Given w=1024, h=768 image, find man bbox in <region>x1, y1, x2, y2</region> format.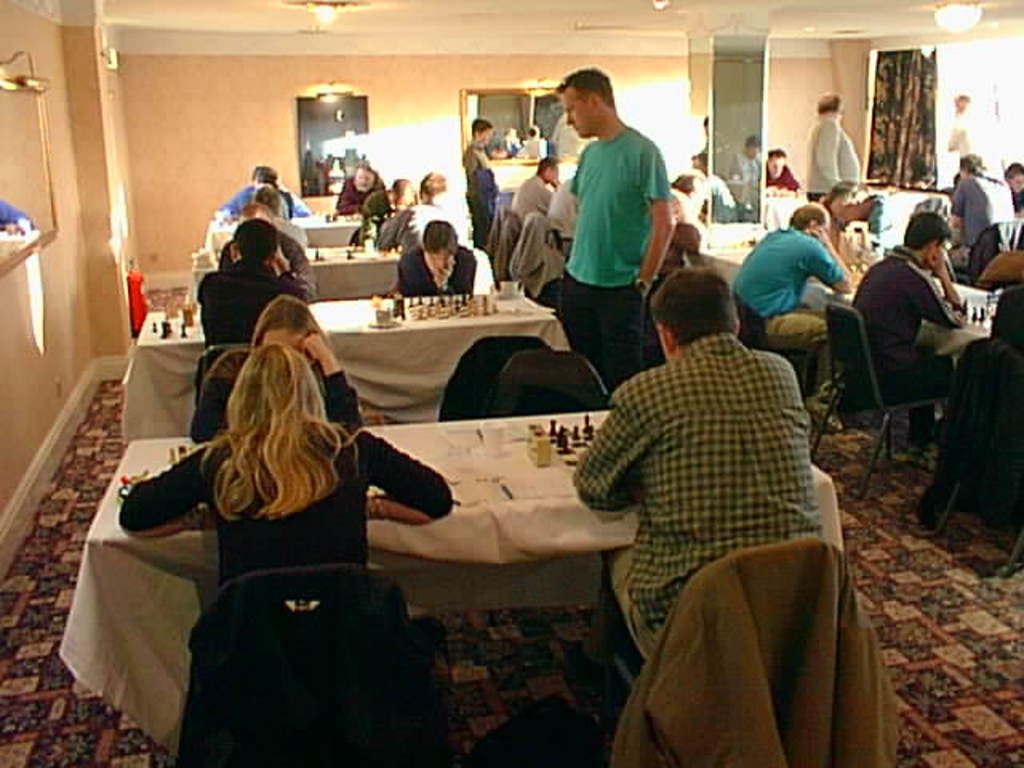
<region>942, 90, 994, 165</region>.
